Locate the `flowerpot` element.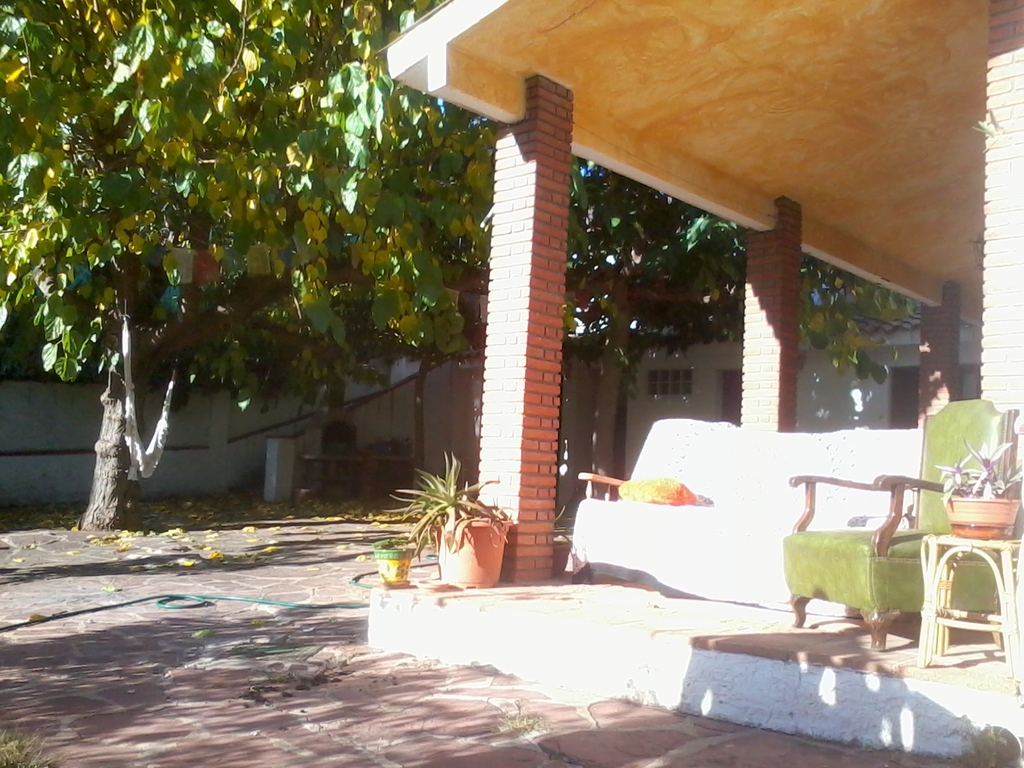
Element bbox: region(371, 543, 409, 588).
